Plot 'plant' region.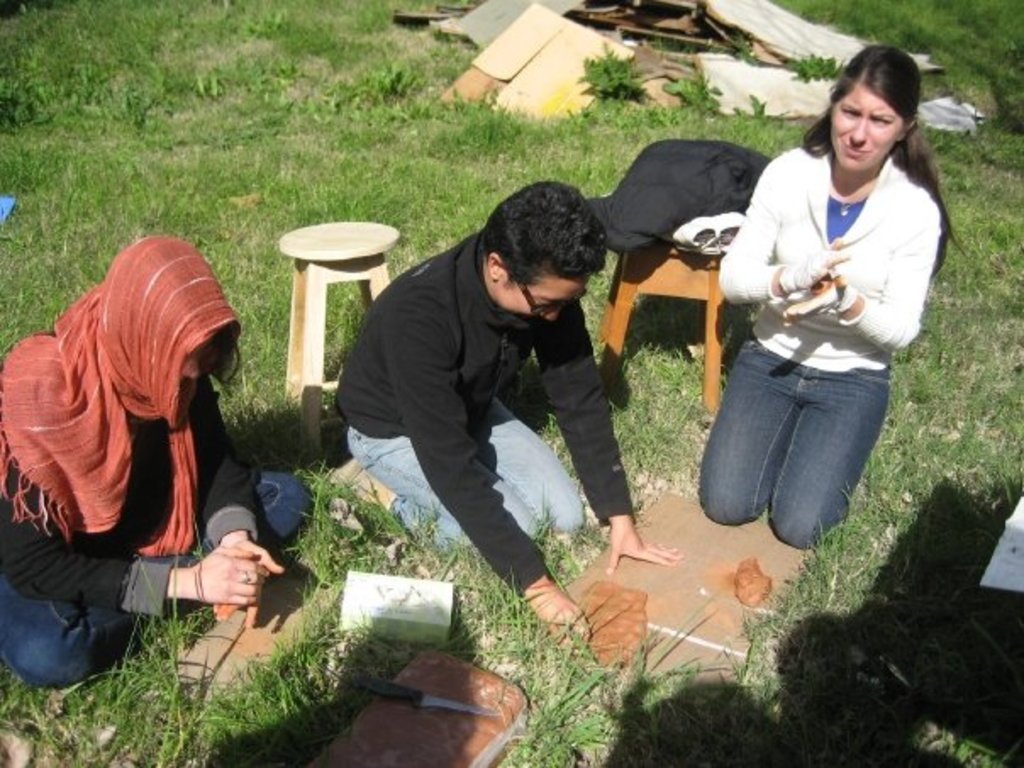
Plotted at <region>227, 0, 300, 39</region>.
